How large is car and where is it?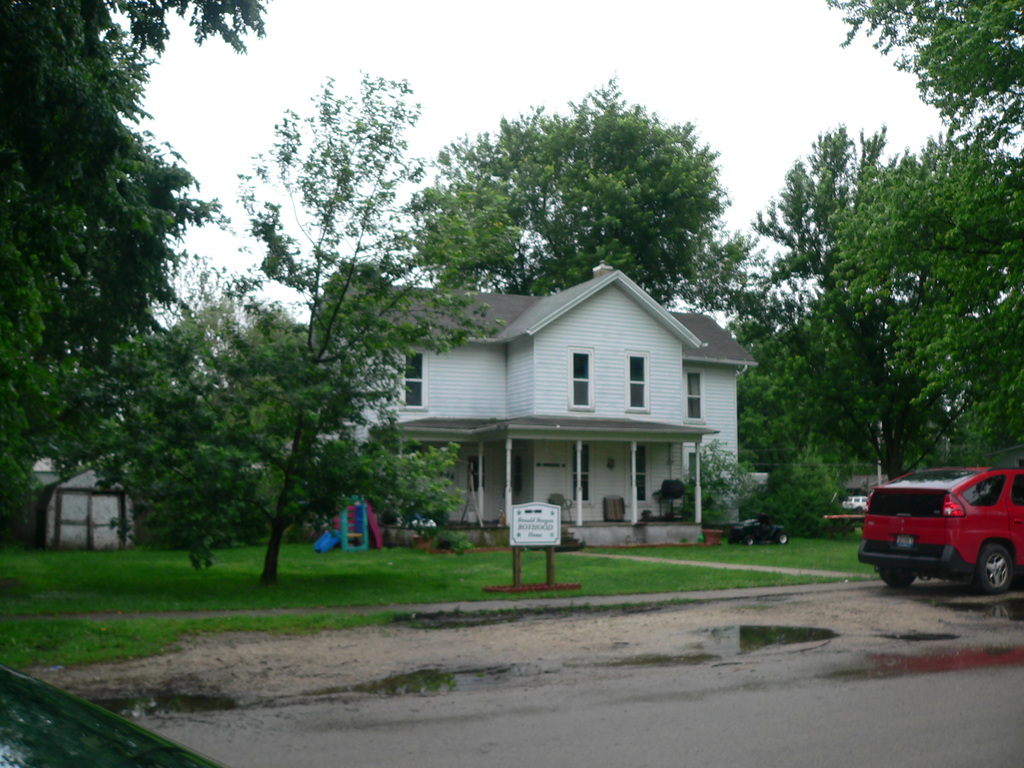
Bounding box: 851:466:1018:598.
